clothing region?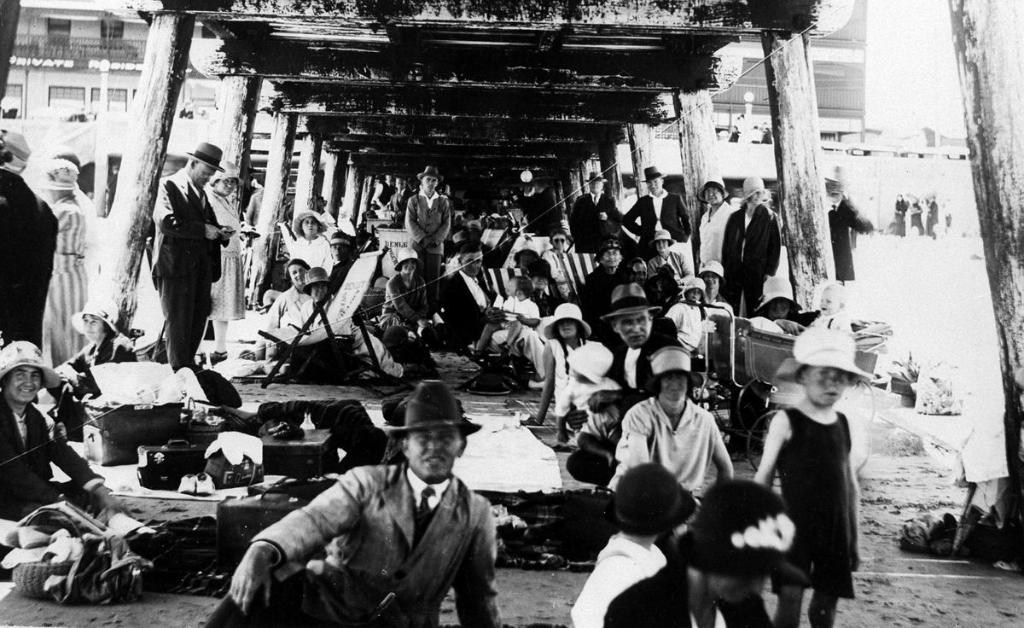
bbox=[441, 269, 498, 334]
